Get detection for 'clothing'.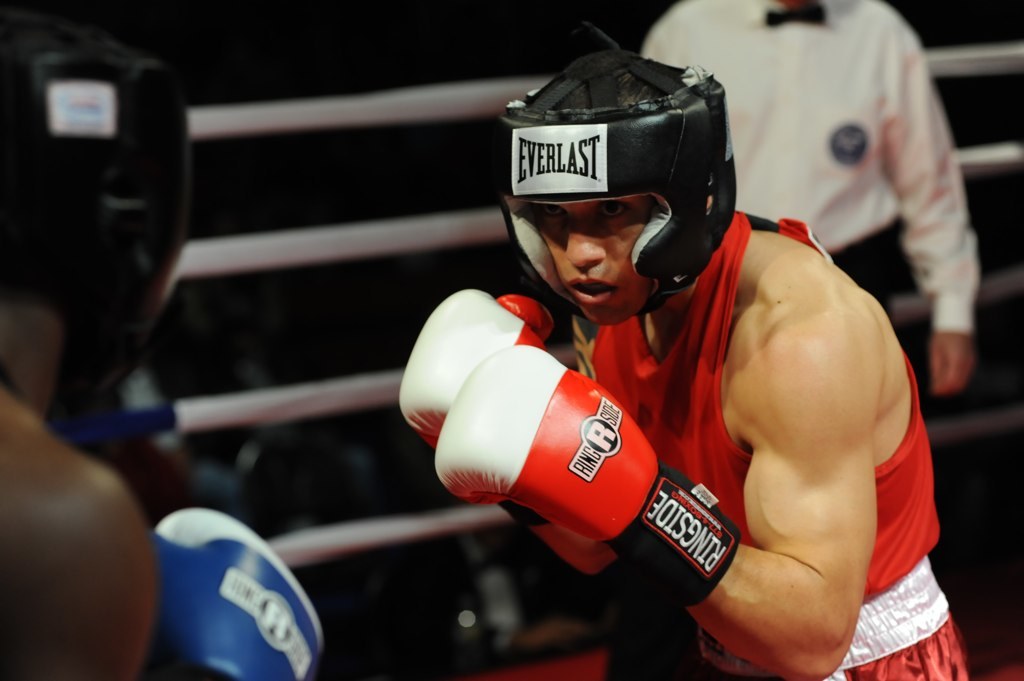
Detection: 632 0 978 327.
